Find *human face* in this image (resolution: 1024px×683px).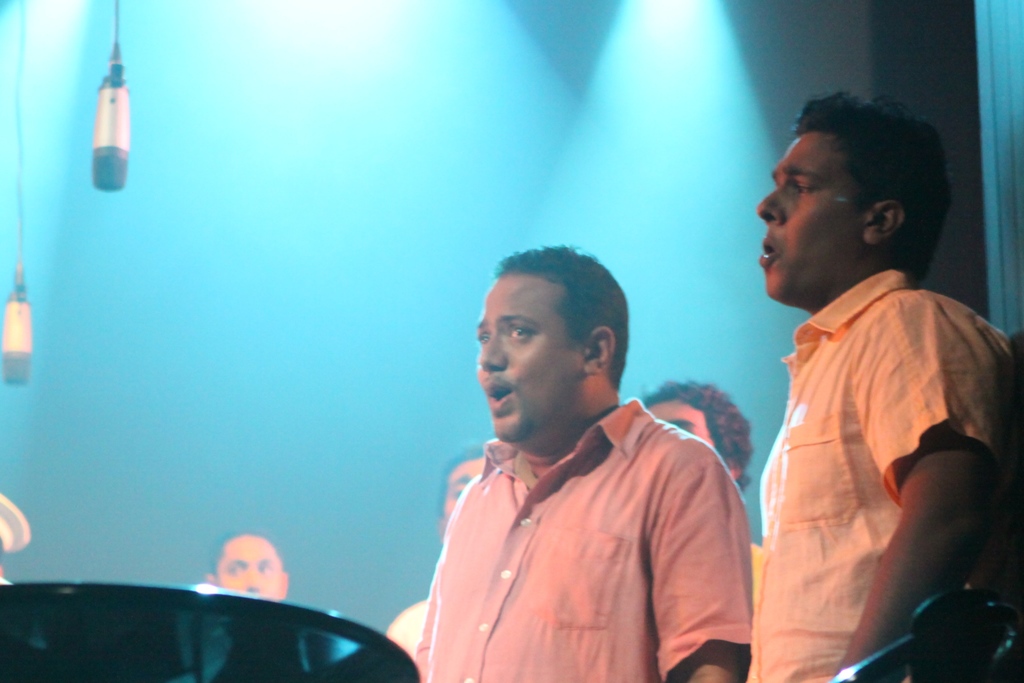
box=[467, 270, 584, 448].
